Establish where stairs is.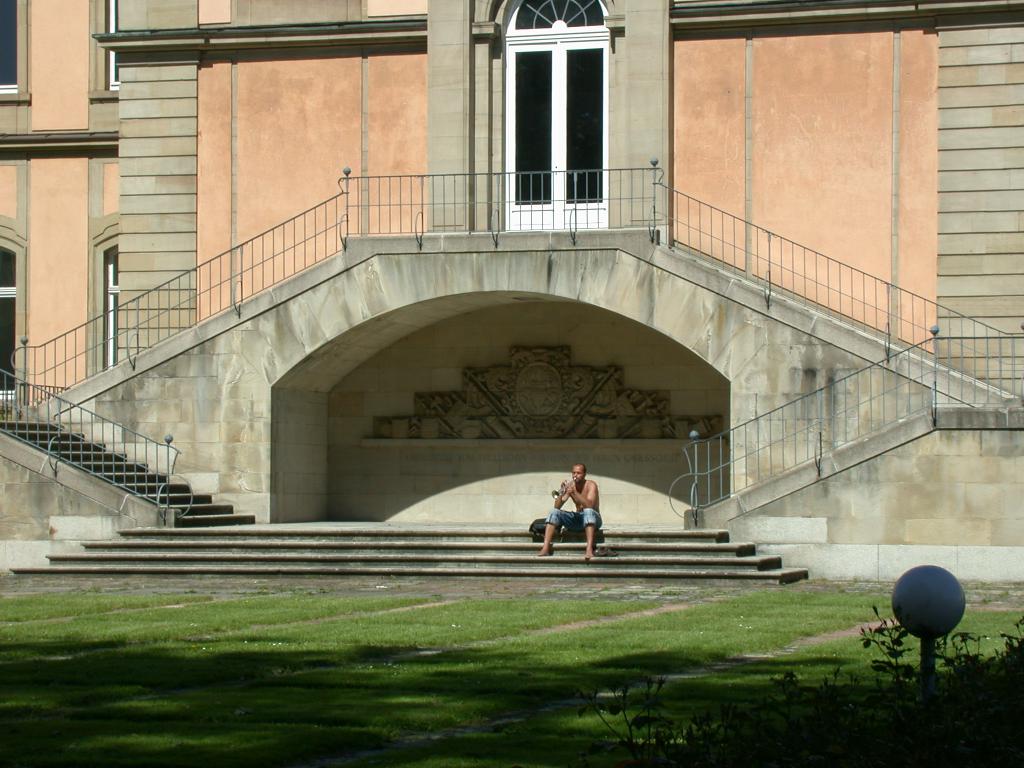
Established at box=[8, 524, 809, 588].
